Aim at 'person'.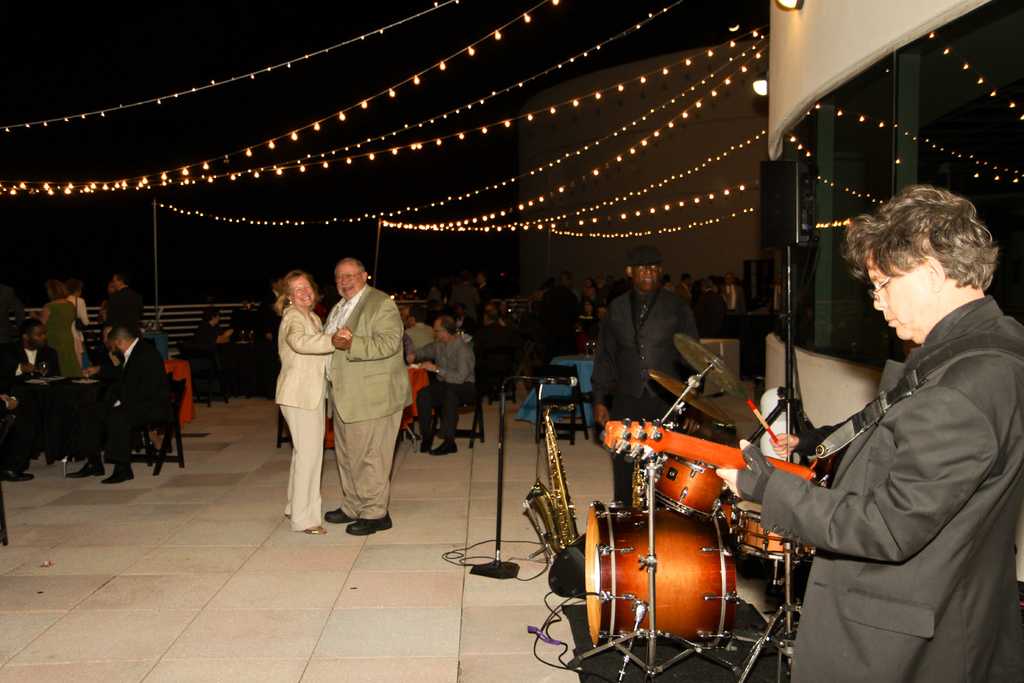
Aimed at <bbox>323, 260, 415, 539</bbox>.
